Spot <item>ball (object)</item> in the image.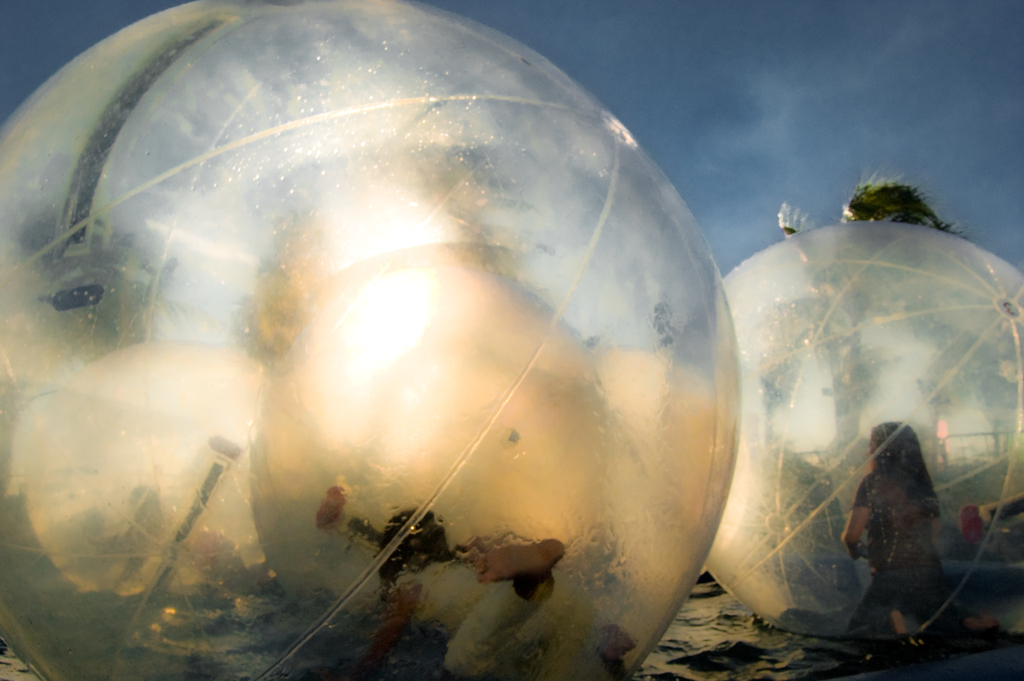
<item>ball (object)</item> found at box(0, 0, 744, 680).
